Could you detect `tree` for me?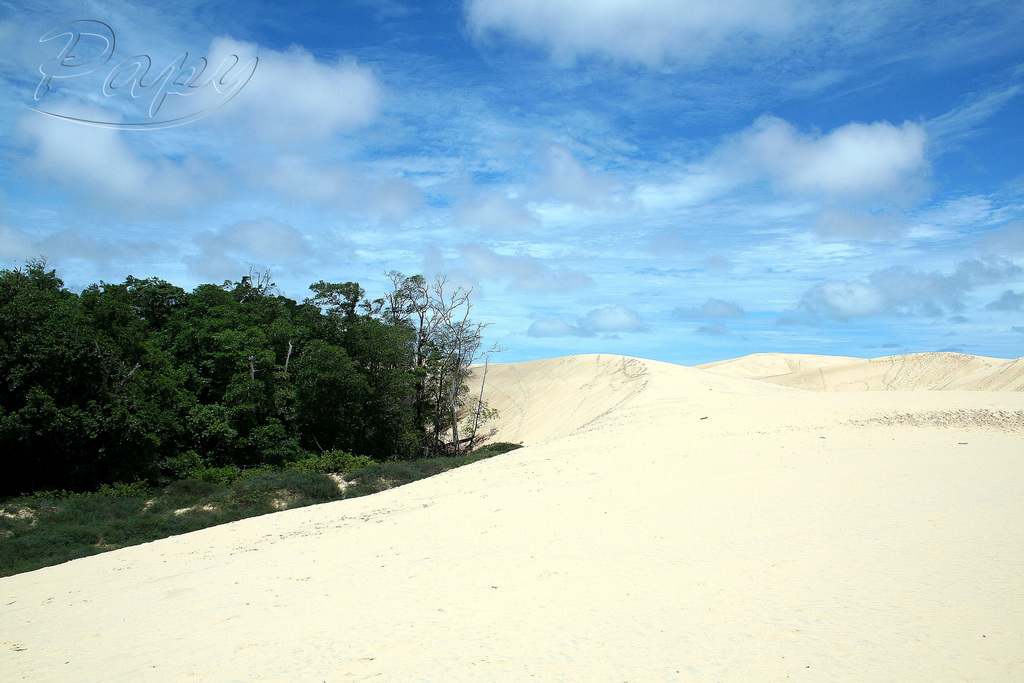
Detection result: box=[373, 249, 487, 468].
